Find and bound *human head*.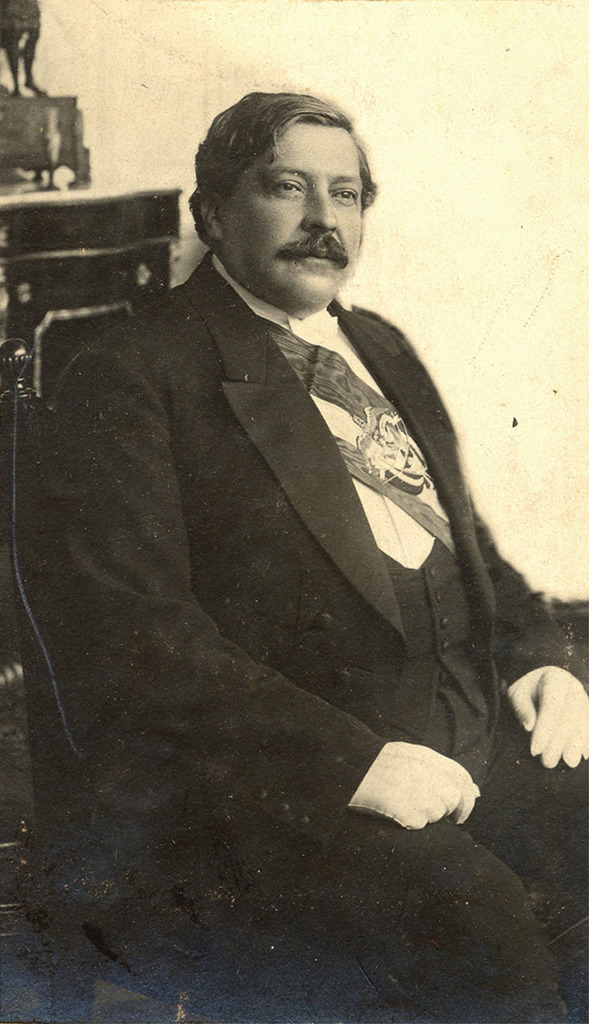
Bound: {"left": 184, "top": 91, "right": 380, "bottom": 288}.
